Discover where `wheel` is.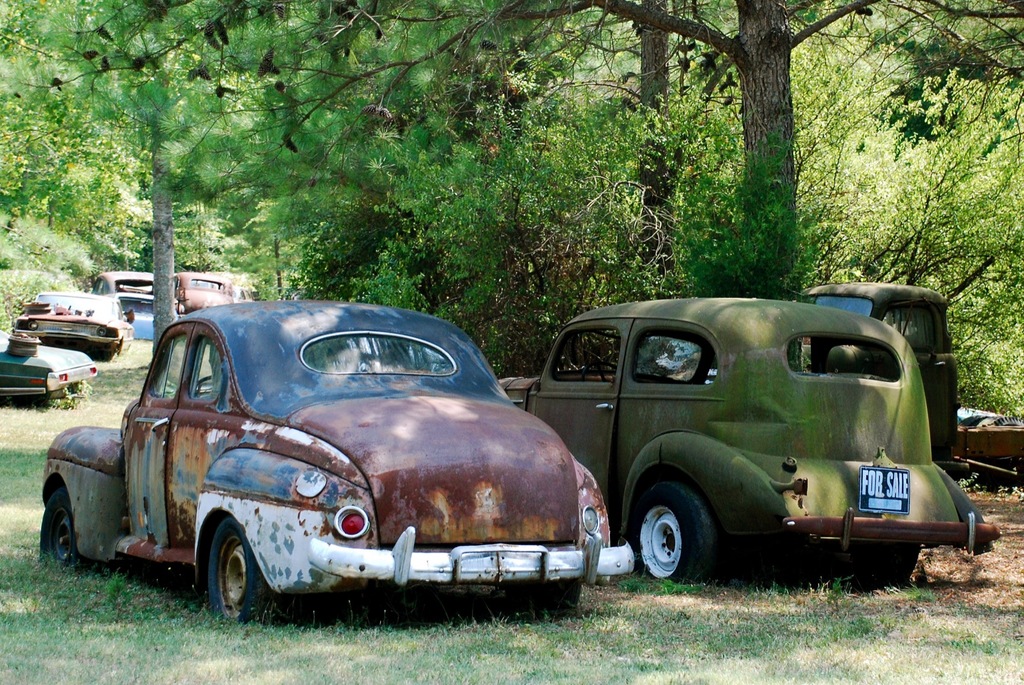
Discovered at (x1=38, y1=488, x2=95, y2=578).
